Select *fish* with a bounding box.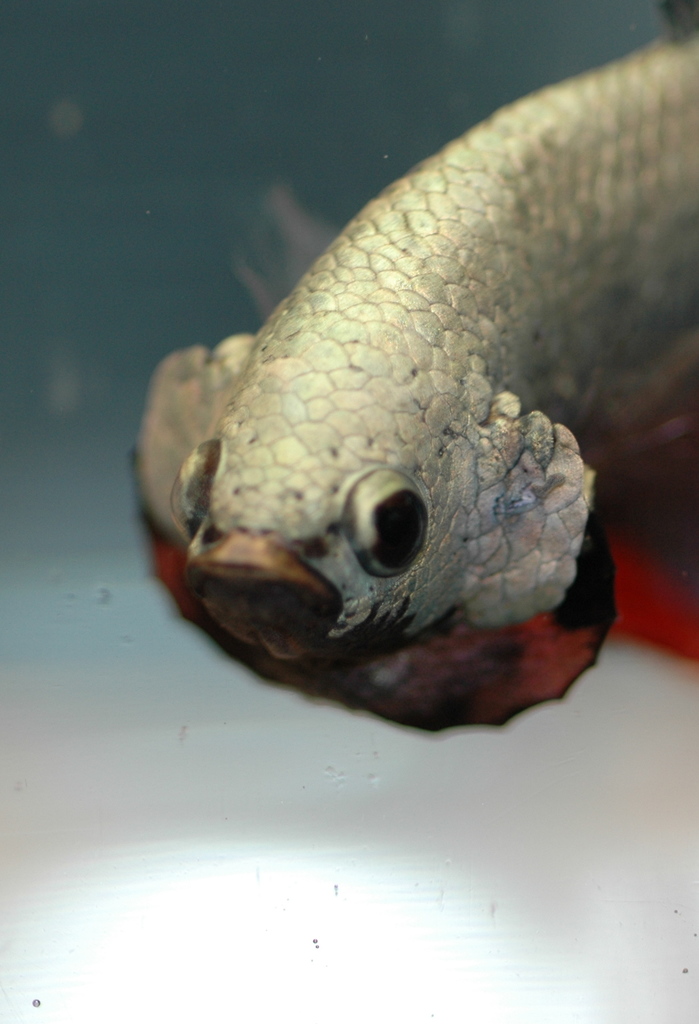
bbox(120, 49, 668, 706).
